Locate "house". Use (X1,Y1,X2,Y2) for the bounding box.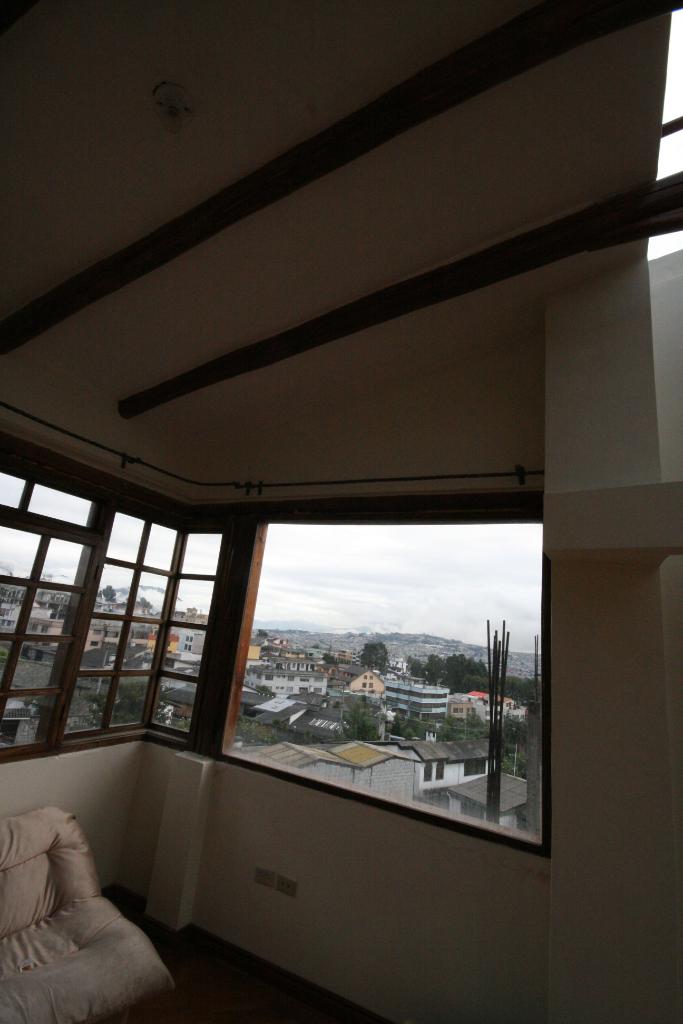
(249,739,358,796).
